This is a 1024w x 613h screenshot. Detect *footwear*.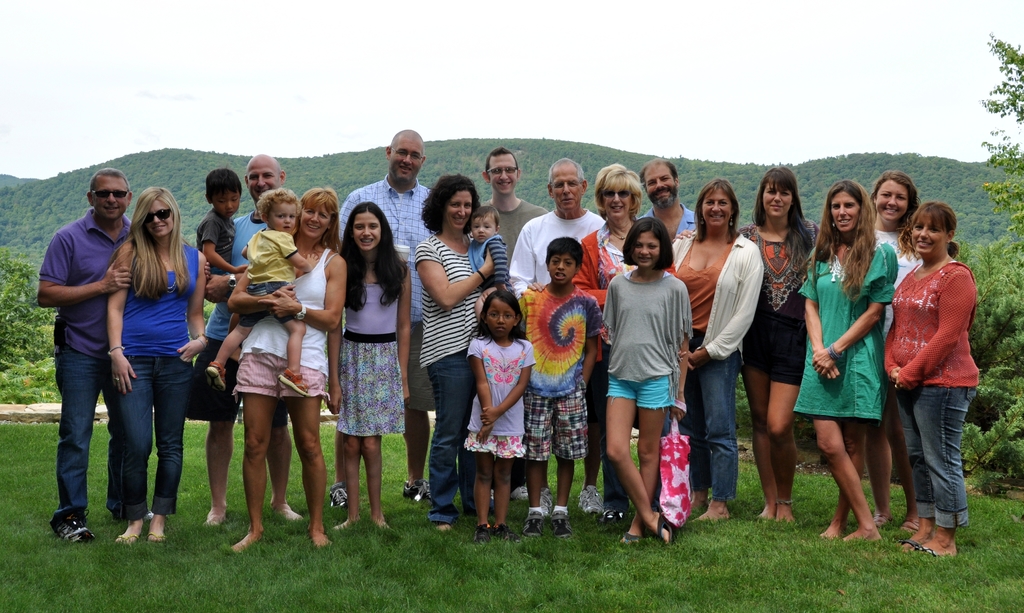
bbox(616, 527, 639, 546).
